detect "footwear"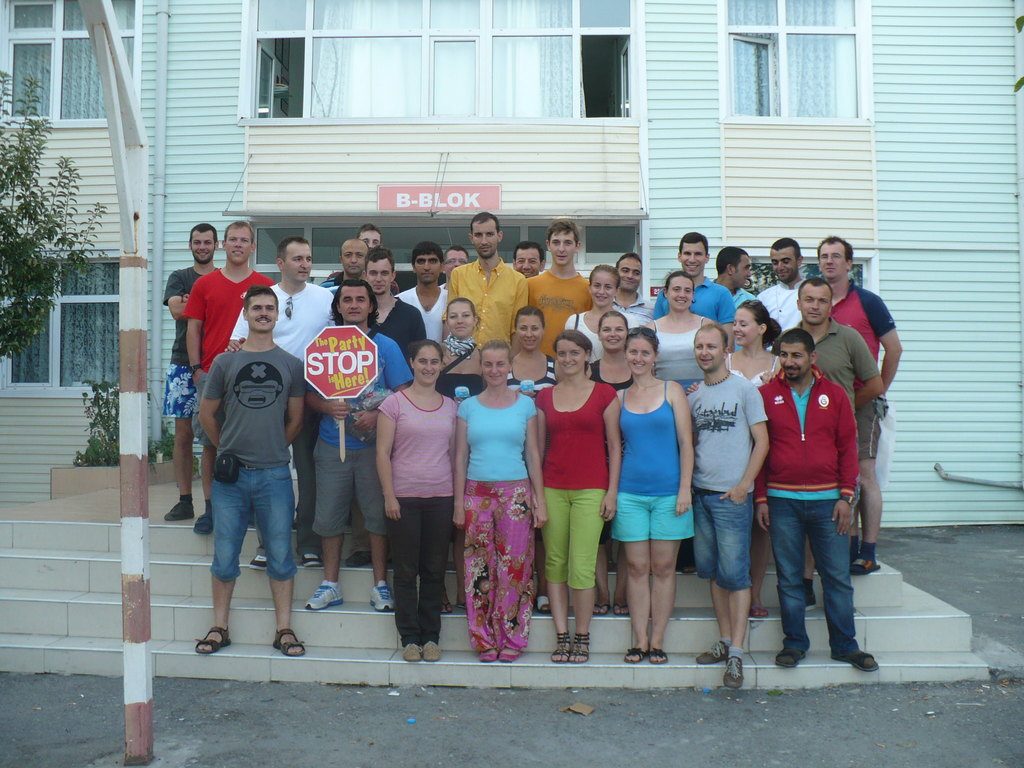
305 577 352 611
